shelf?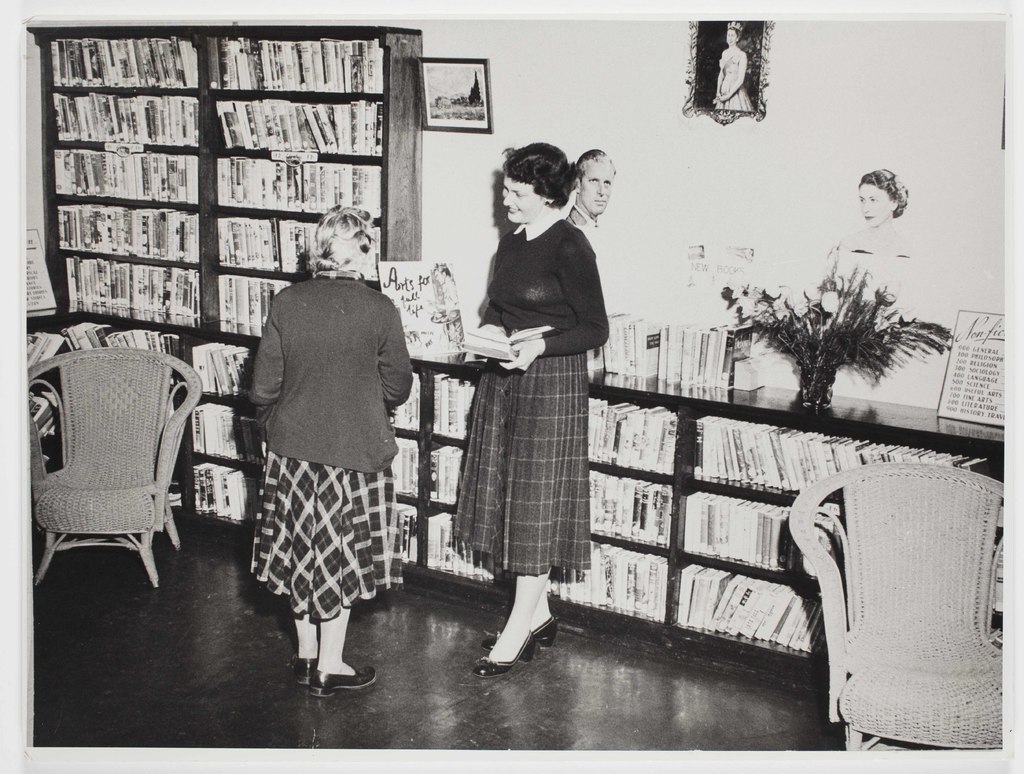
bbox=[426, 436, 471, 500]
